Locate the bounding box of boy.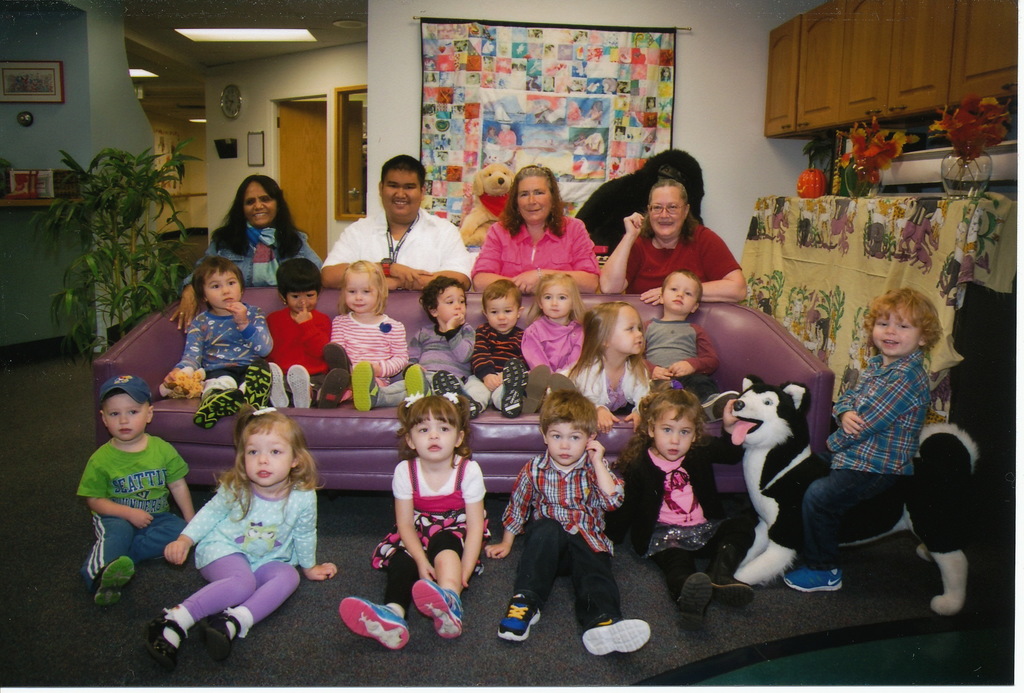
Bounding box: [left=637, top=273, right=719, bottom=388].
